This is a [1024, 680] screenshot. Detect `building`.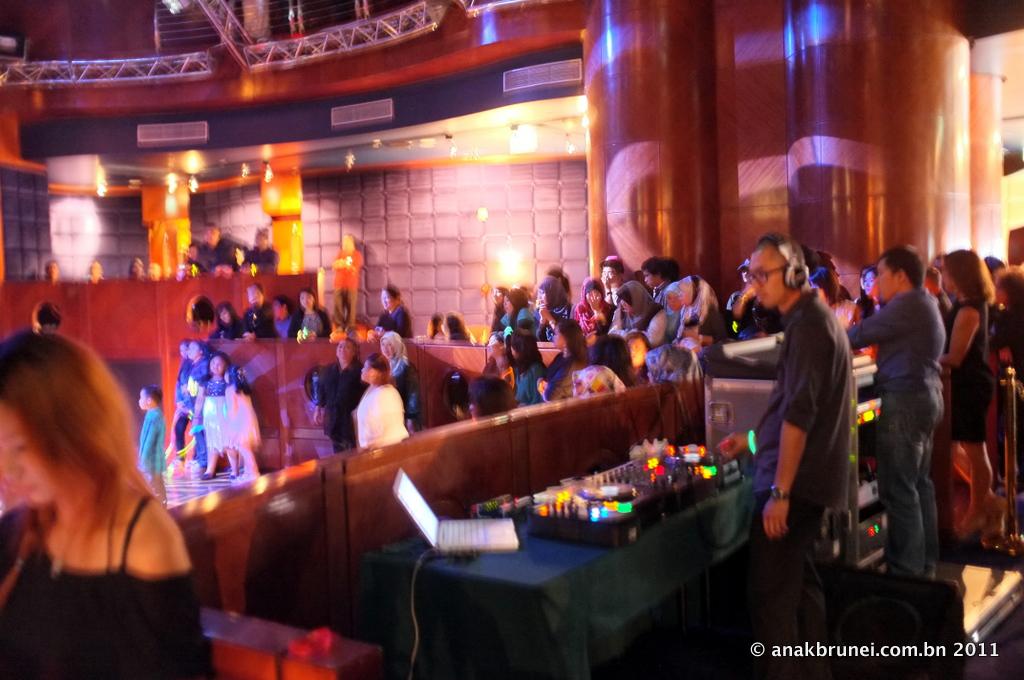
left=0, top=0, right=1023, bottom=679.
